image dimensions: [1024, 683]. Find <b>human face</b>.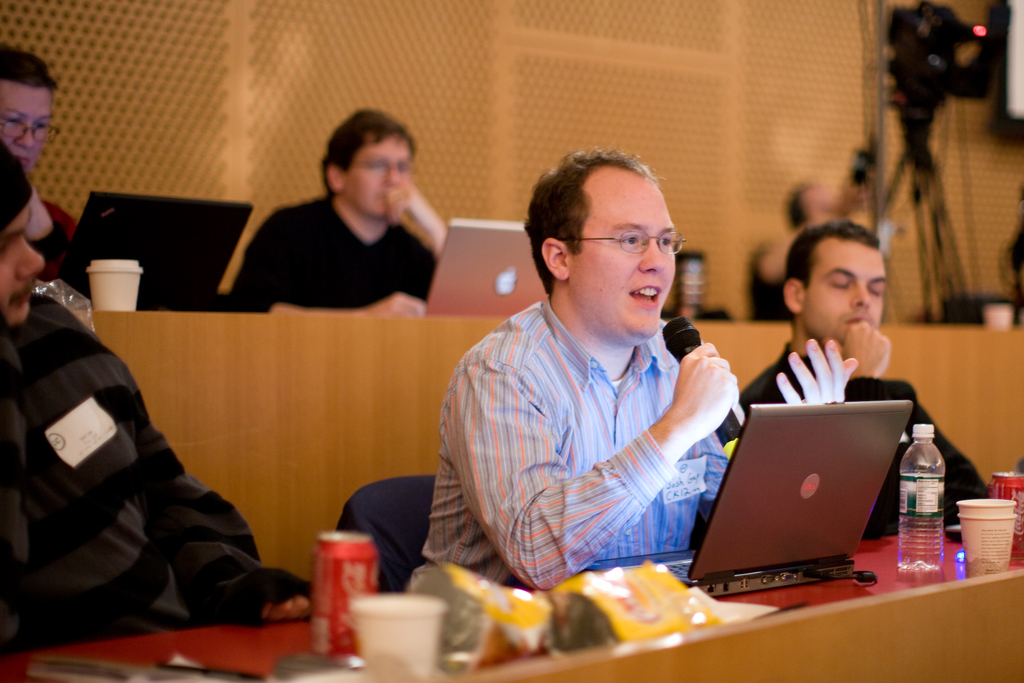
x1=804, y1=236, x2=891, y2=350.
